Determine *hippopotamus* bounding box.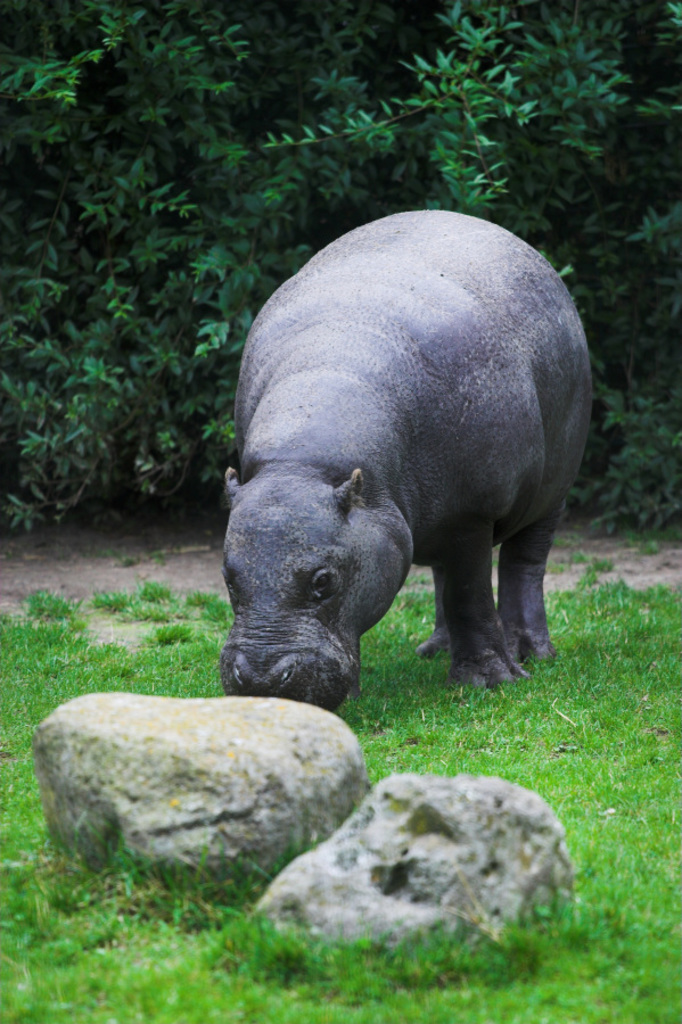
Determined: Rect(217, 207, 593, 715).
